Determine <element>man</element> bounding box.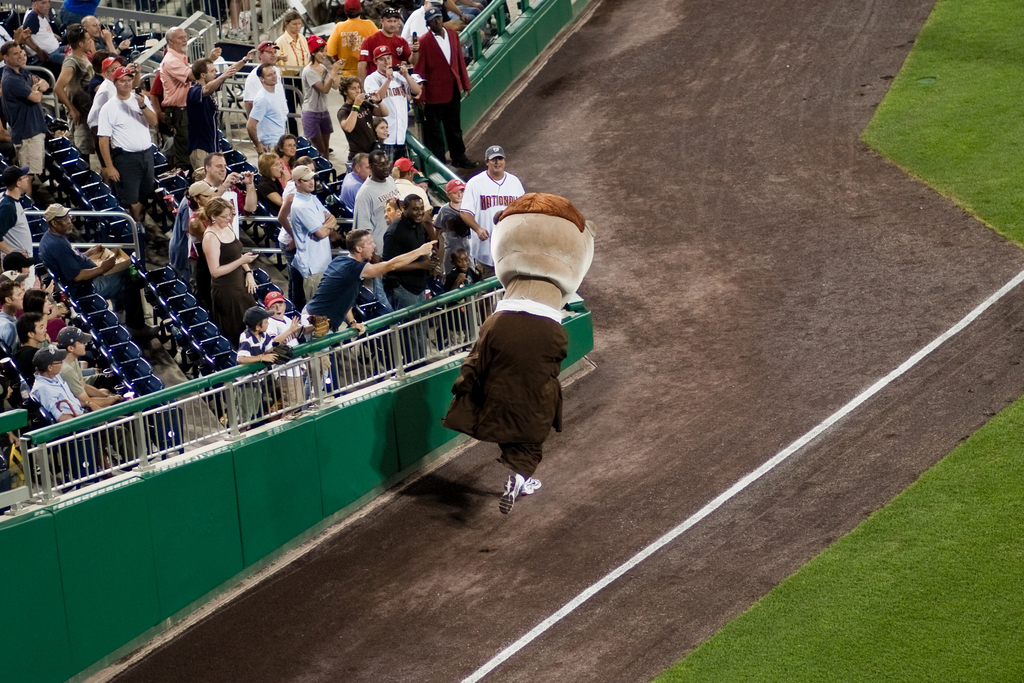
Determined: <bbox>325, 0, 378, 90</bbox>.
